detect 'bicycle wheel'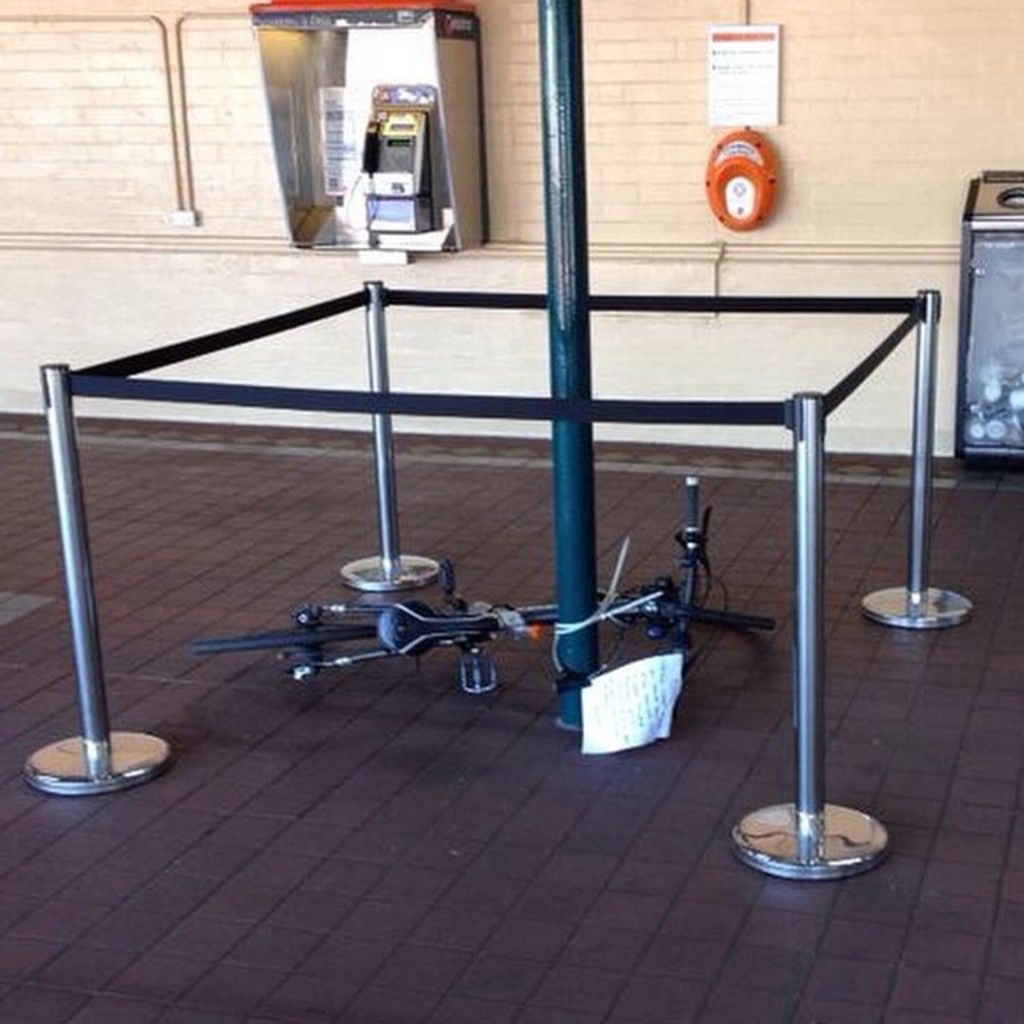
region(595, 598, 779, 630)
